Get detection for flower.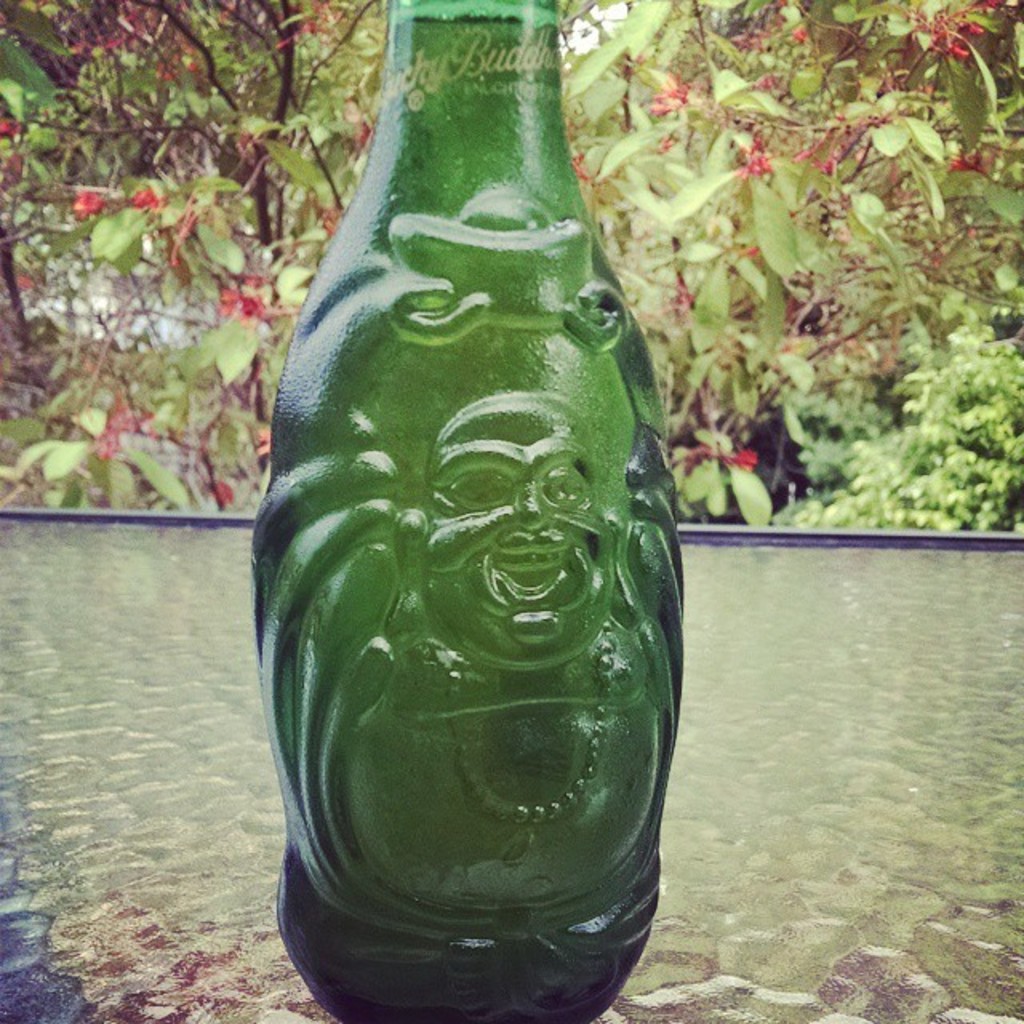
Detection: region(656, 59, 686, 117).
